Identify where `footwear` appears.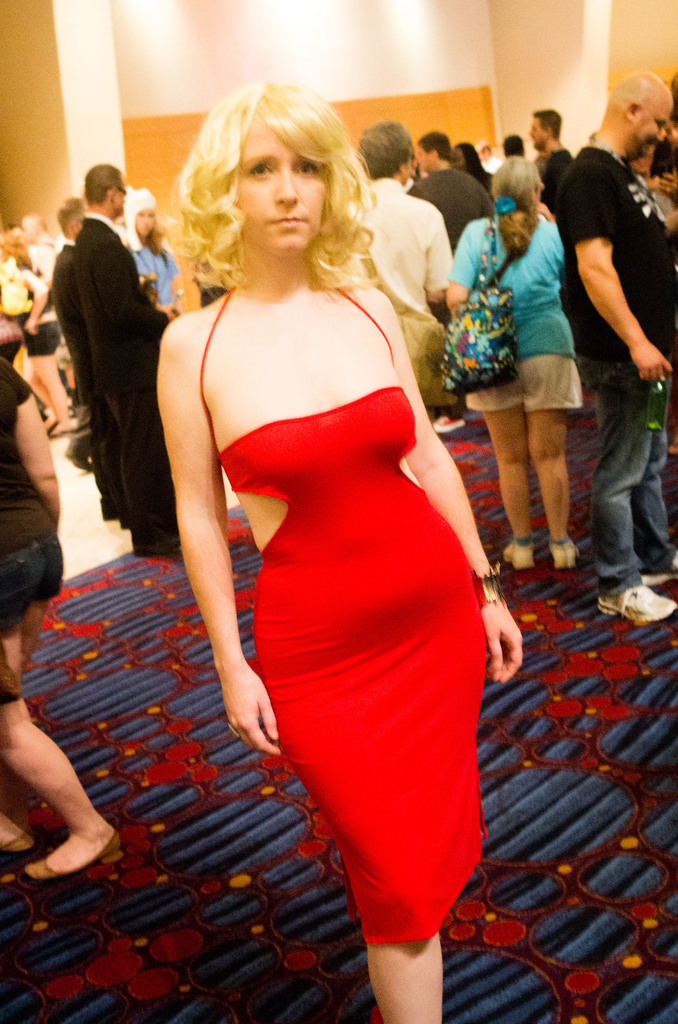
Appears at {"left": 63, "top": 449, "right": 88, "bottom": 470}.
